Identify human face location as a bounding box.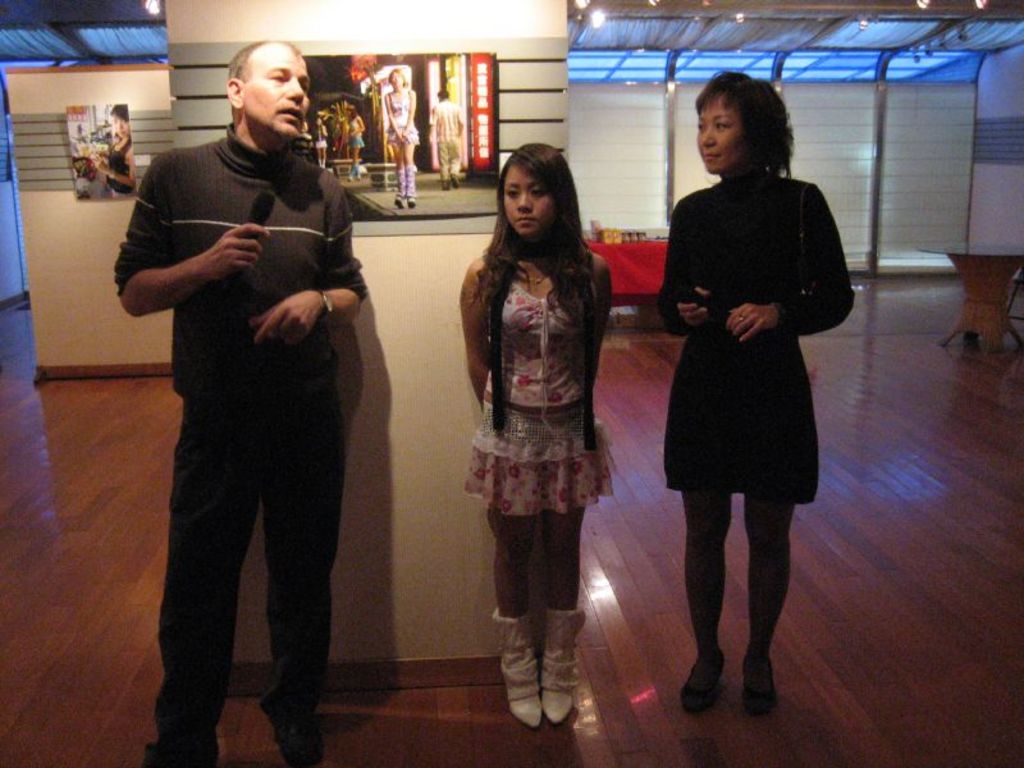
crop(389, 69, 404, 88).
